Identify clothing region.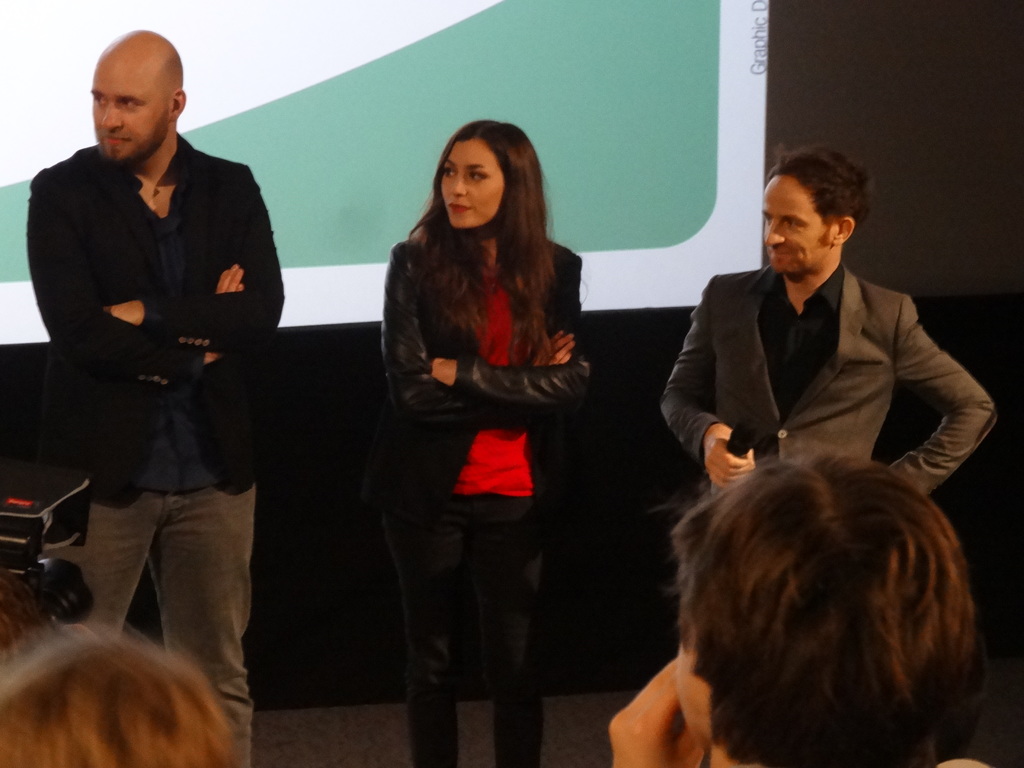
Region: <region>374, 232, 586, 767</region>.
